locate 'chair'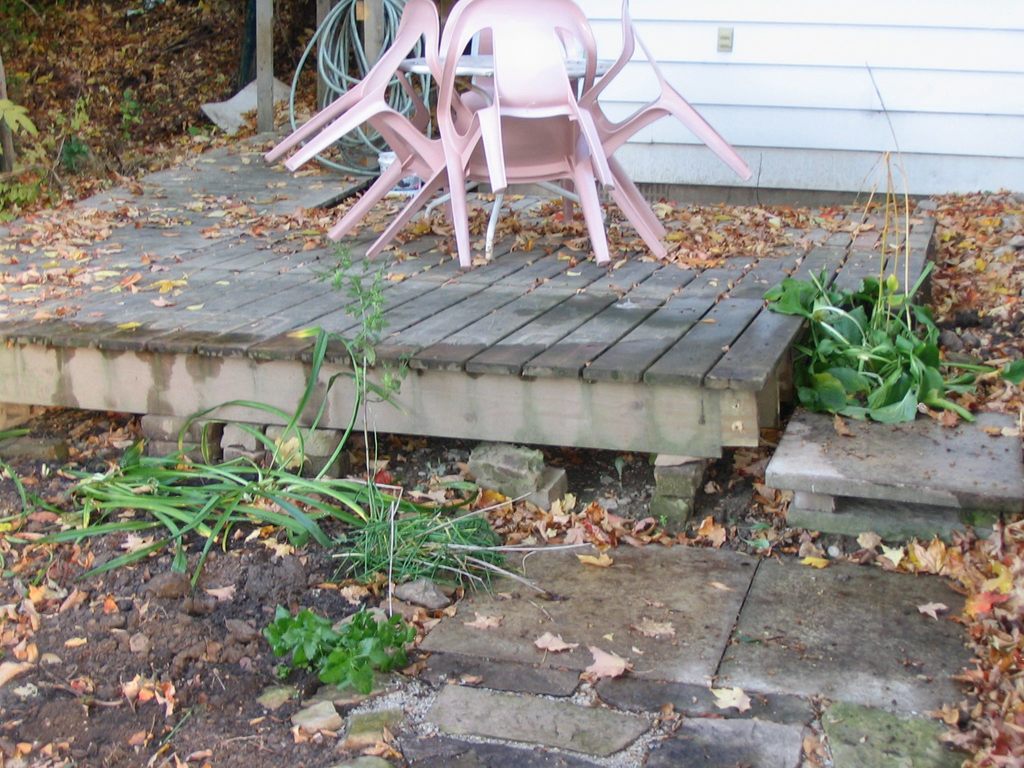
region(575, 0, 756, 262)
